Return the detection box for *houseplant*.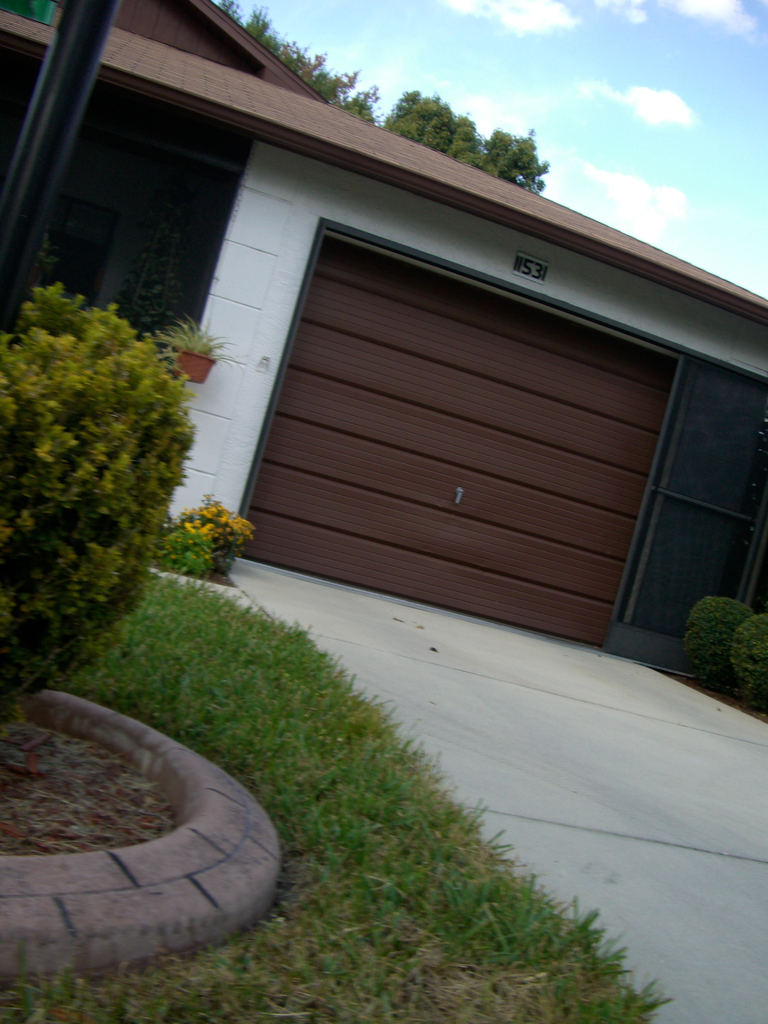
[left=146, top=303, right=241, bottom=384].
